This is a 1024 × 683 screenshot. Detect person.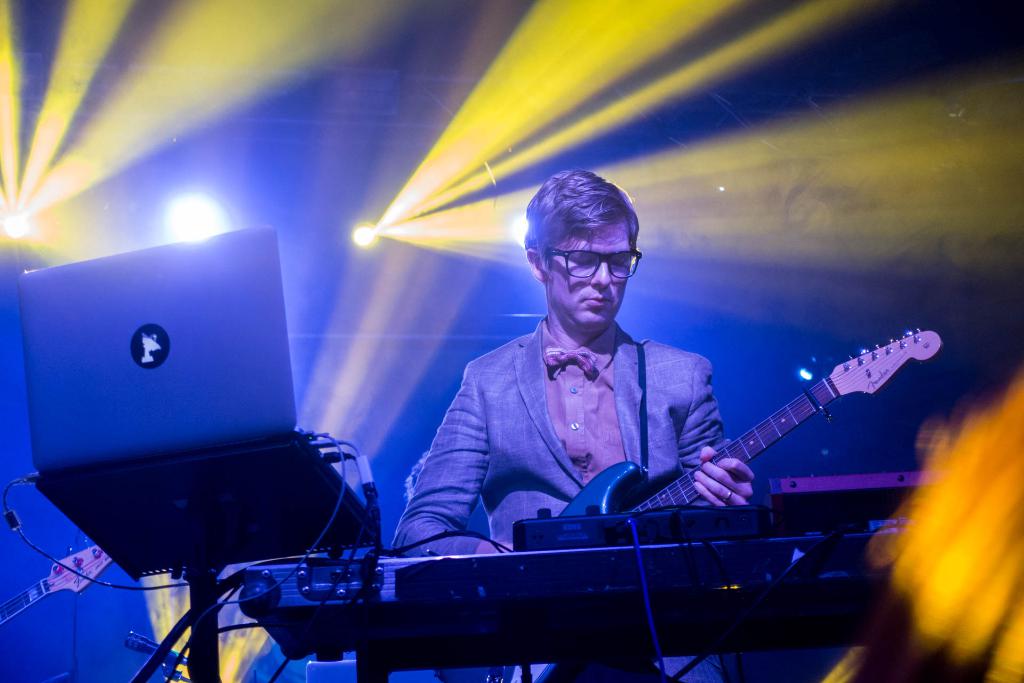
Rect(394, 168, 757, 682).
